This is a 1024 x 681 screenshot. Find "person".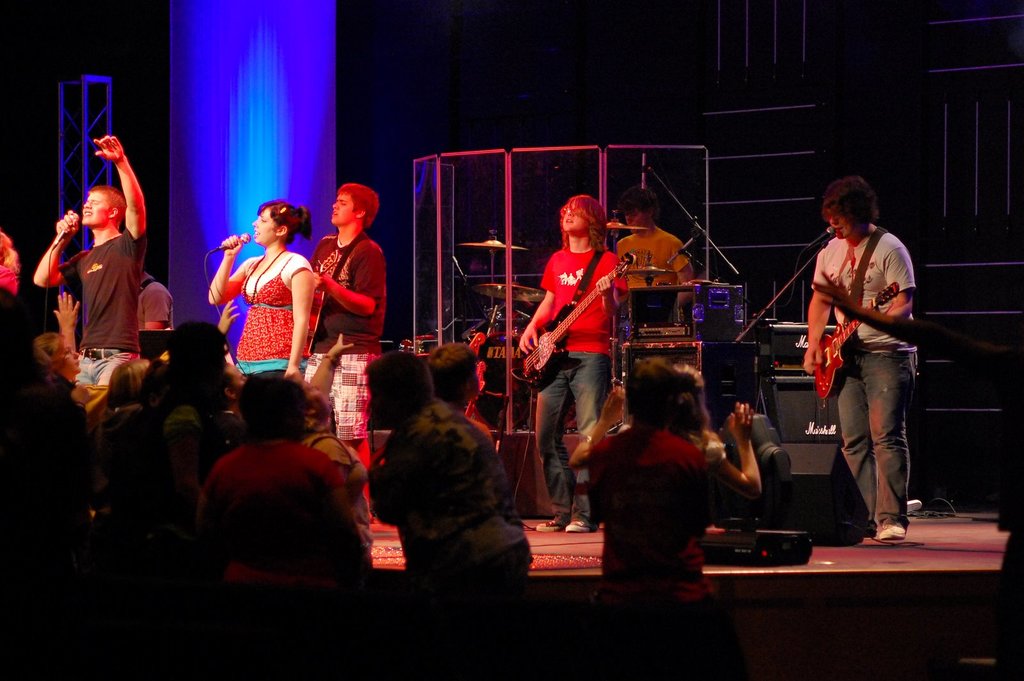
Bounding box: (left=609, top=188, right=696, bottom=324).
